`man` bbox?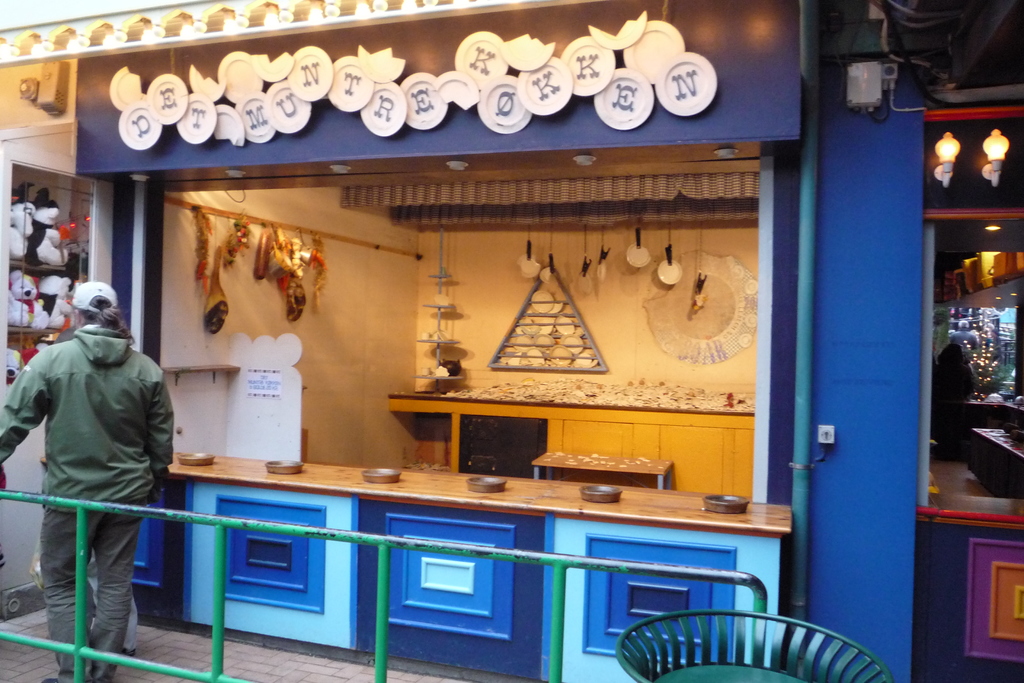
22/261/185/670
